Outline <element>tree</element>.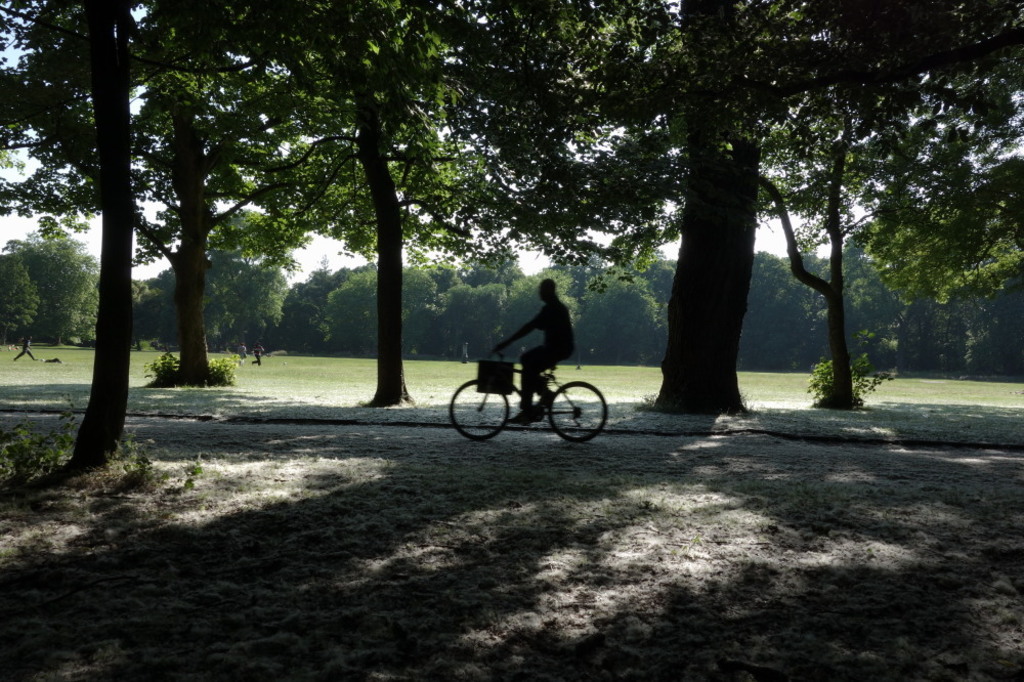
Outline: [276,262,357,364].
